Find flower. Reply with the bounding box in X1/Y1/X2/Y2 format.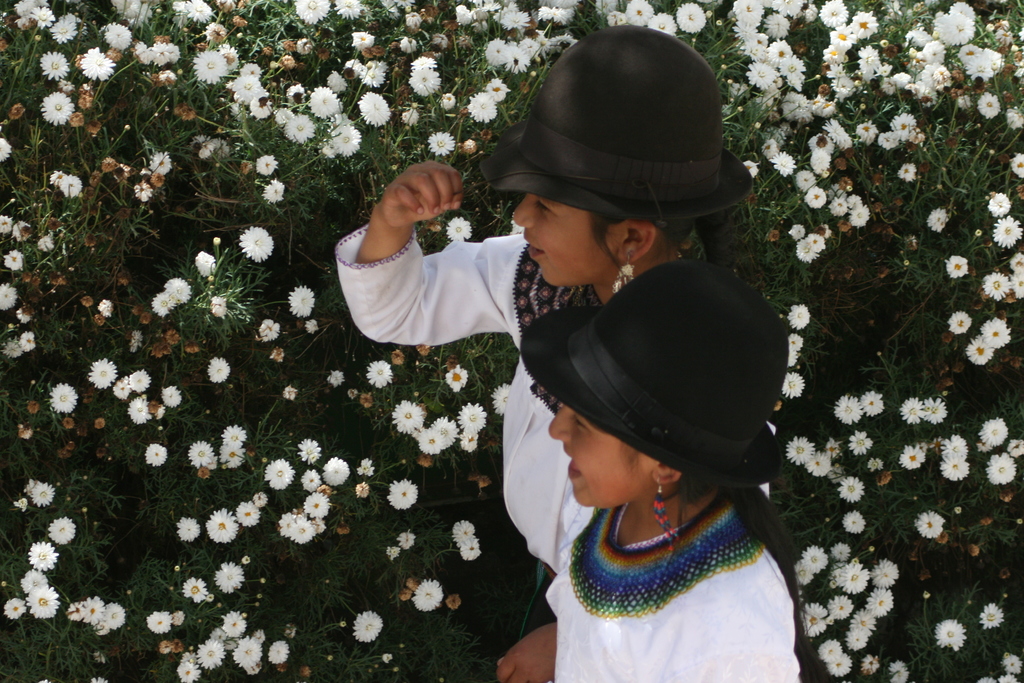
829/438/840/452.
